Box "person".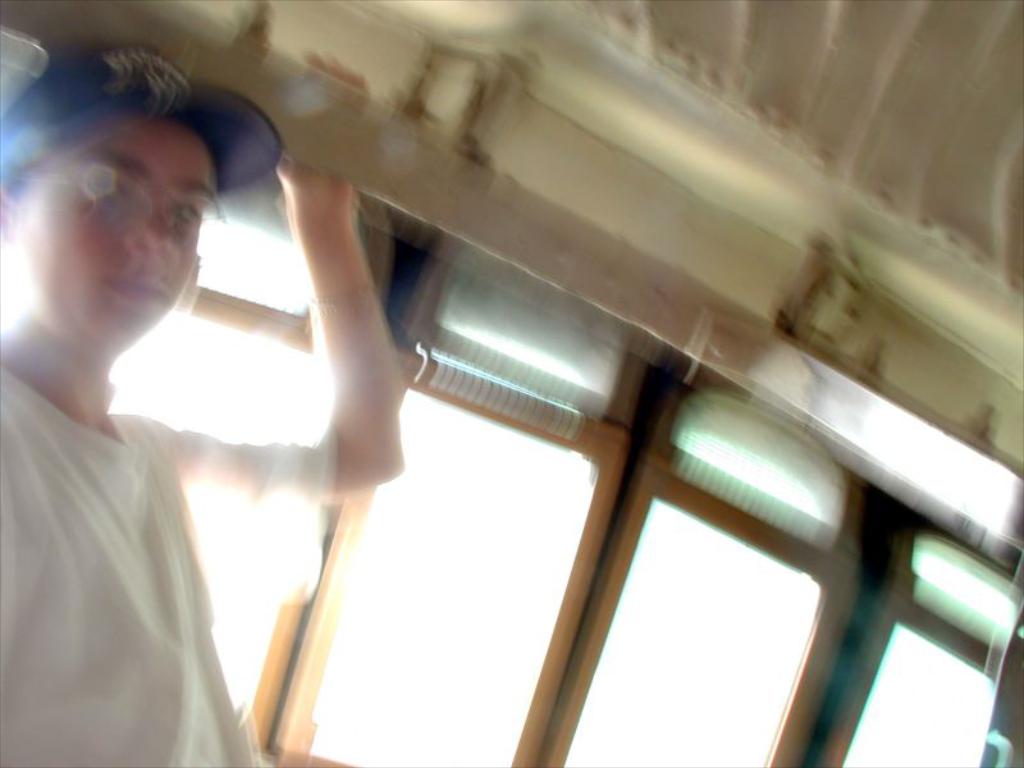
l=0, t=38, r=413, b=767.
